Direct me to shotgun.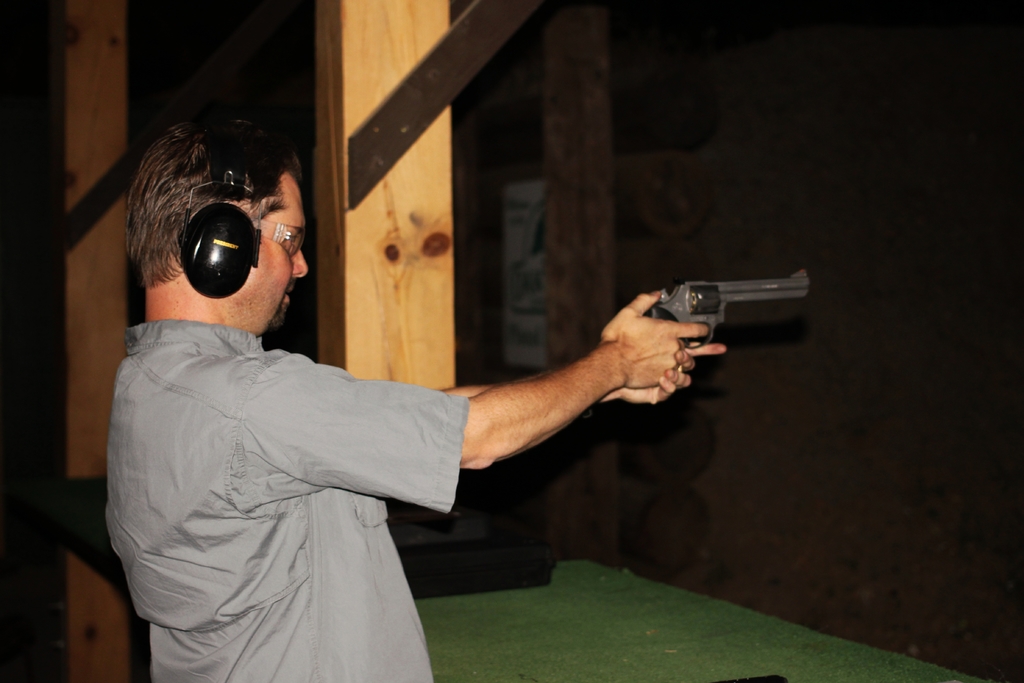
Direction: (645,264,810,353).
